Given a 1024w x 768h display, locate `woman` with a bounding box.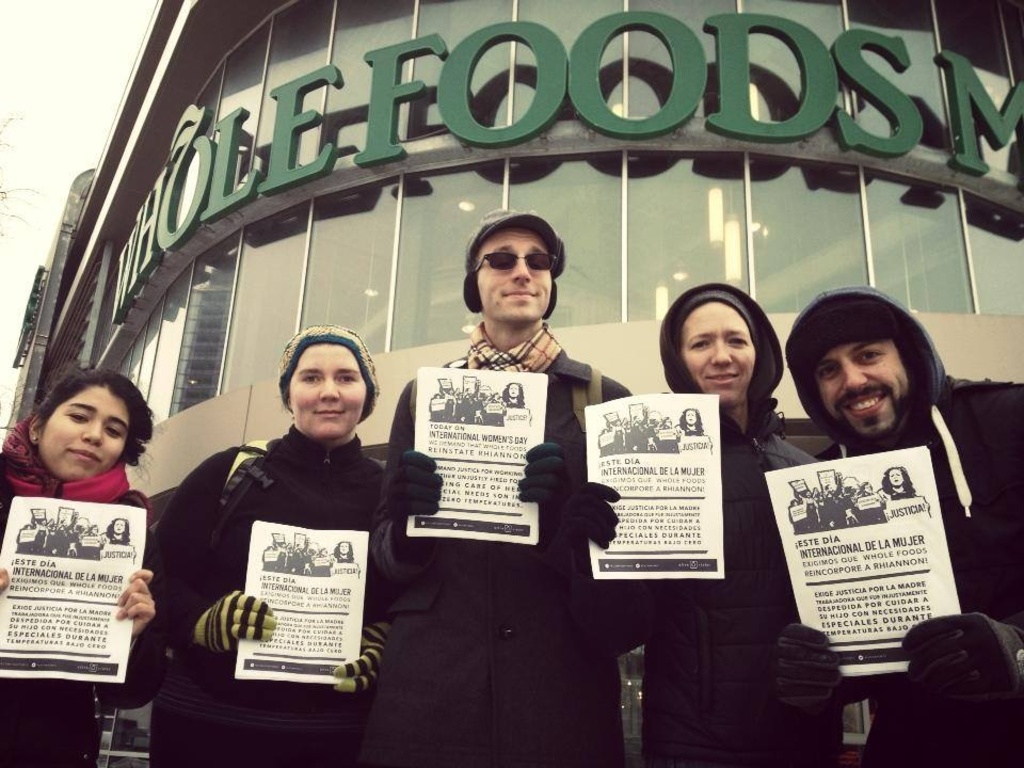
Located: 169 324 402 738.
